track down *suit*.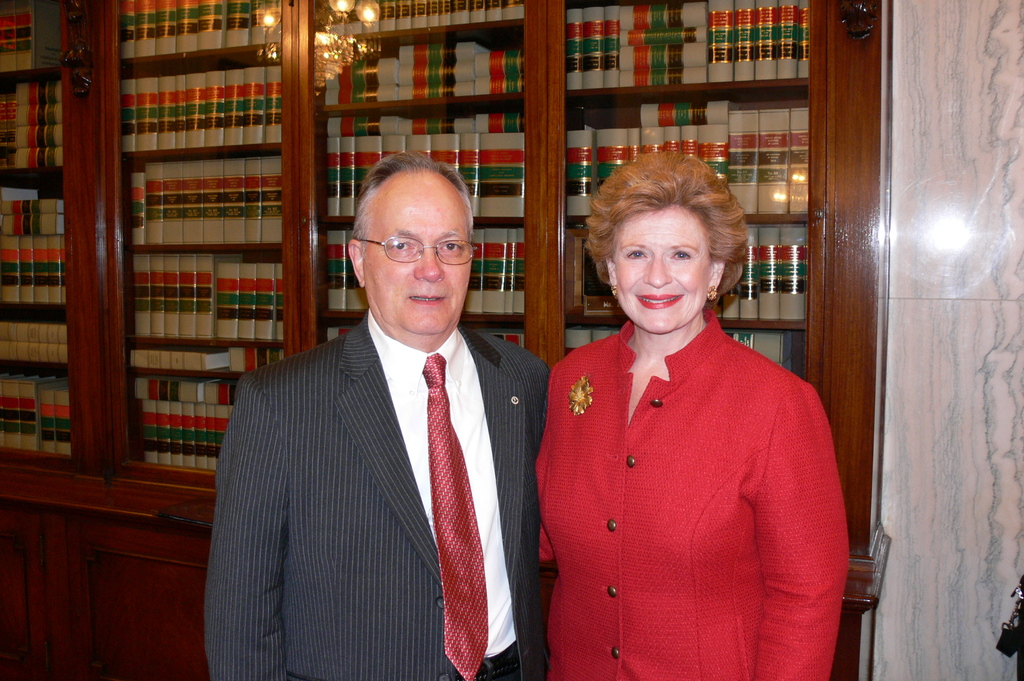
Tracked to 200, 214, 548, 665.
